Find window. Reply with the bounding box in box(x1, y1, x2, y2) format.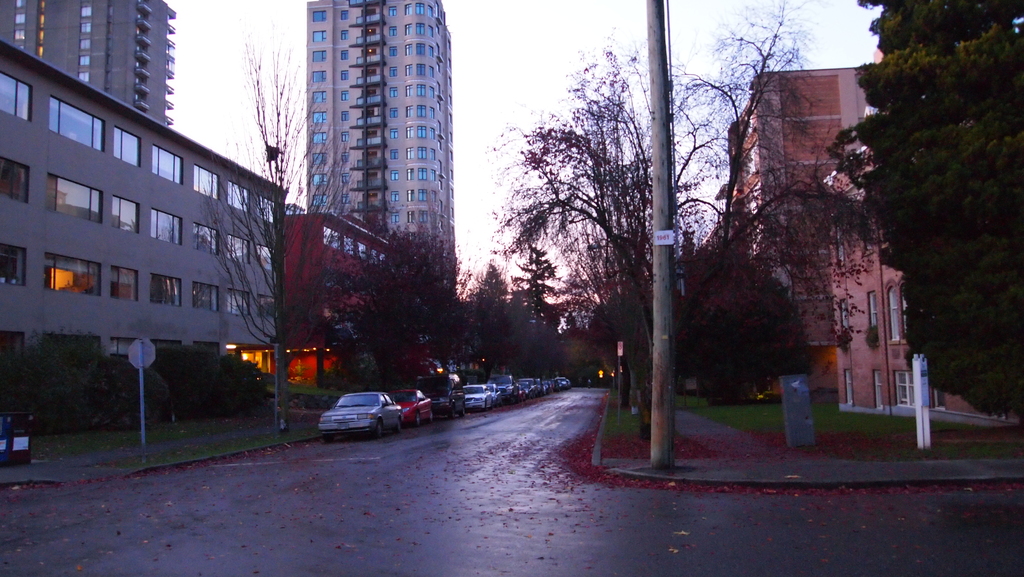
box(196, 279, 221, 317).
